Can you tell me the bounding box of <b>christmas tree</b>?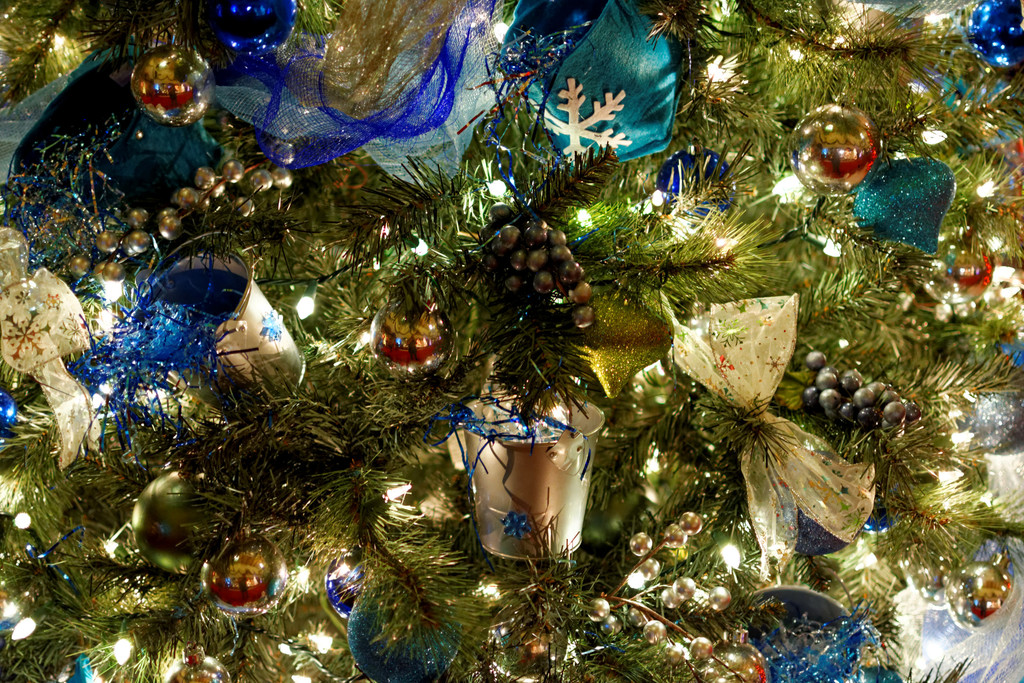
box(0, 0, 1023, 682).
